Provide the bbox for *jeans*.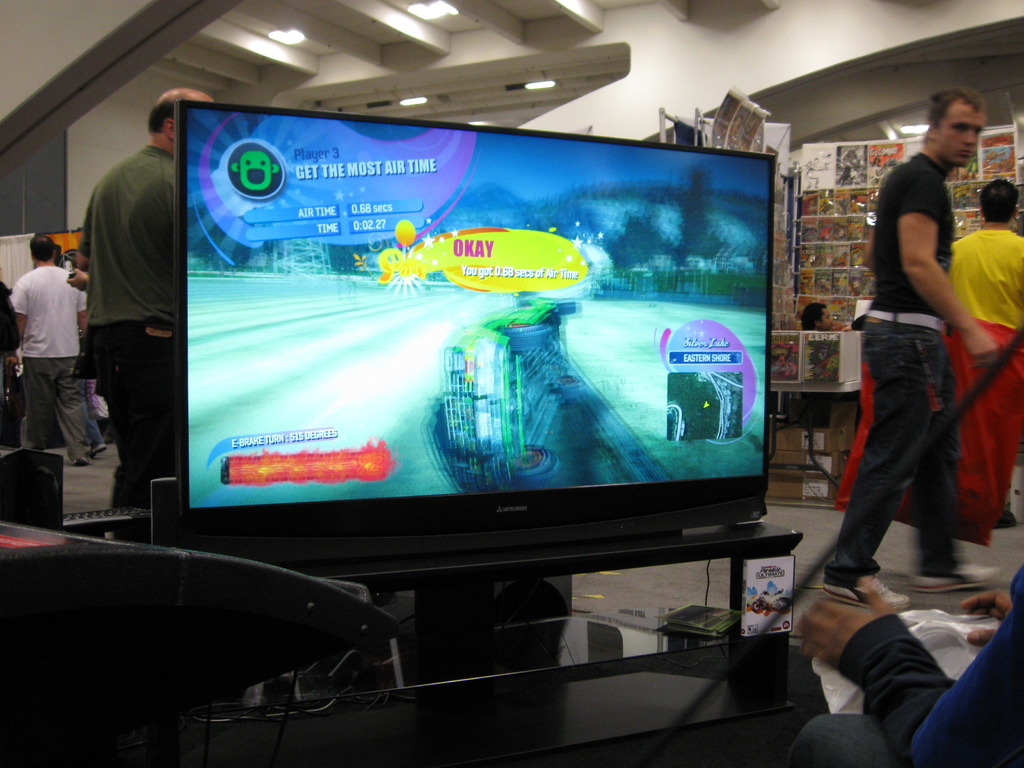
[left=88, top=332, right=178, bottom=514].
